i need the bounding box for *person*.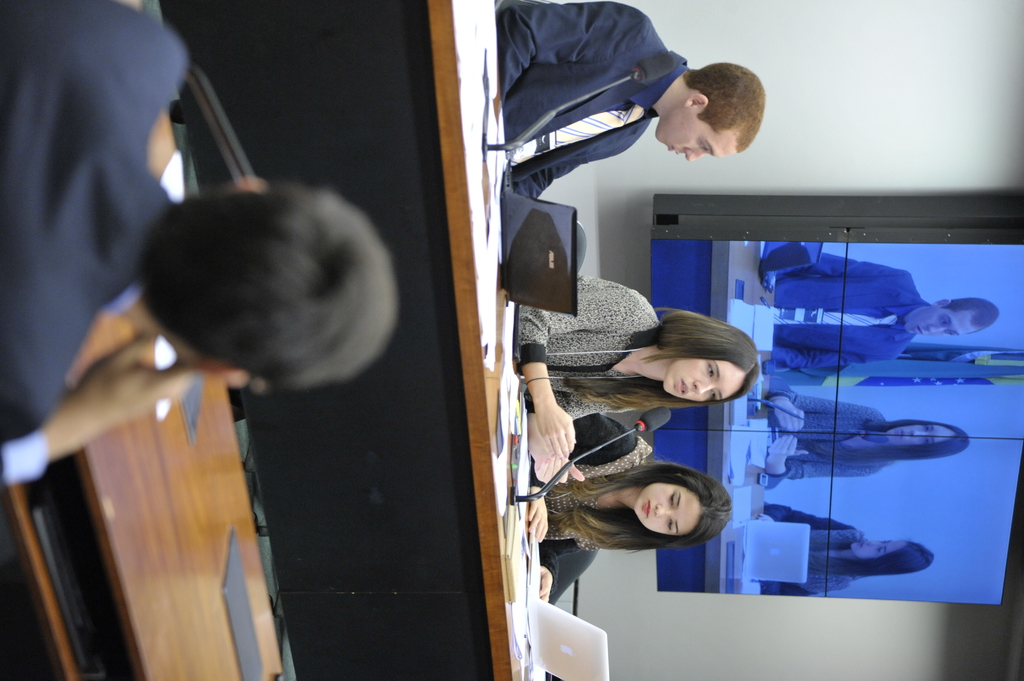
Here it is: <box>762,398,963,489</box>.
